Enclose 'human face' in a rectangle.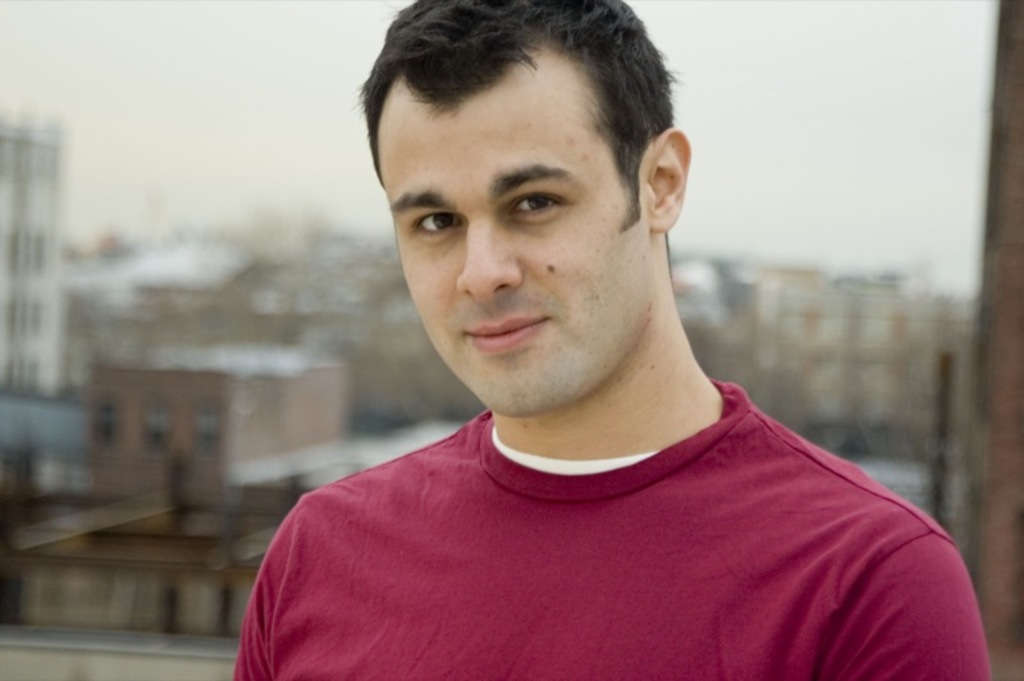
[376,46,639,411].
